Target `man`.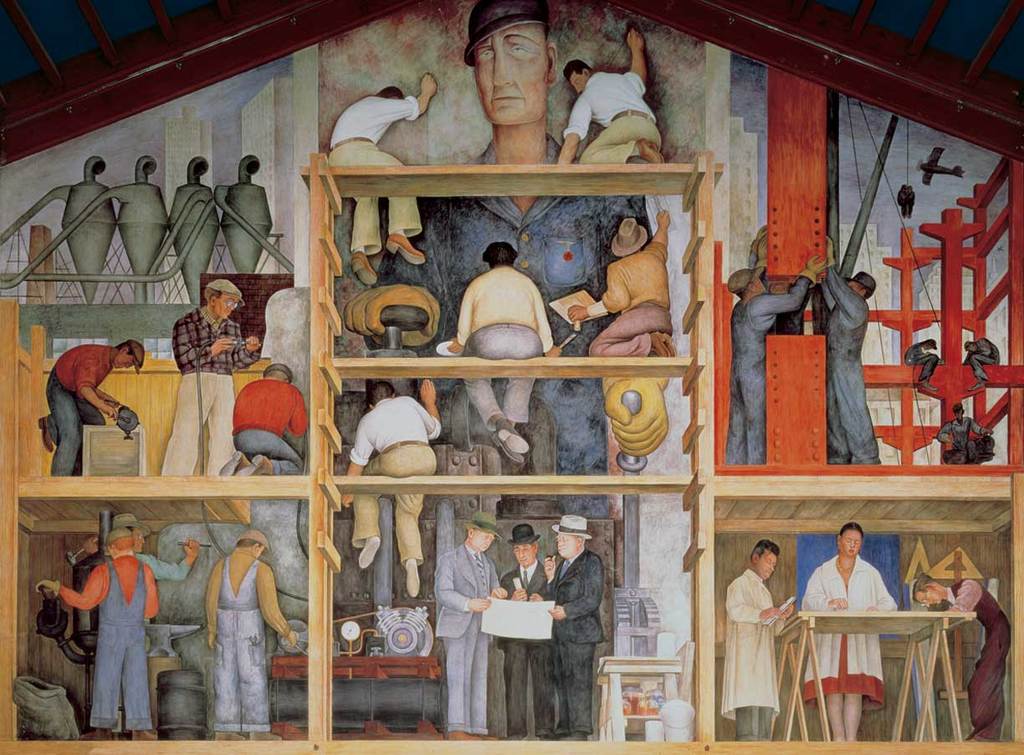
Target region: [left=721, top=538, right=789, bottom=741].
